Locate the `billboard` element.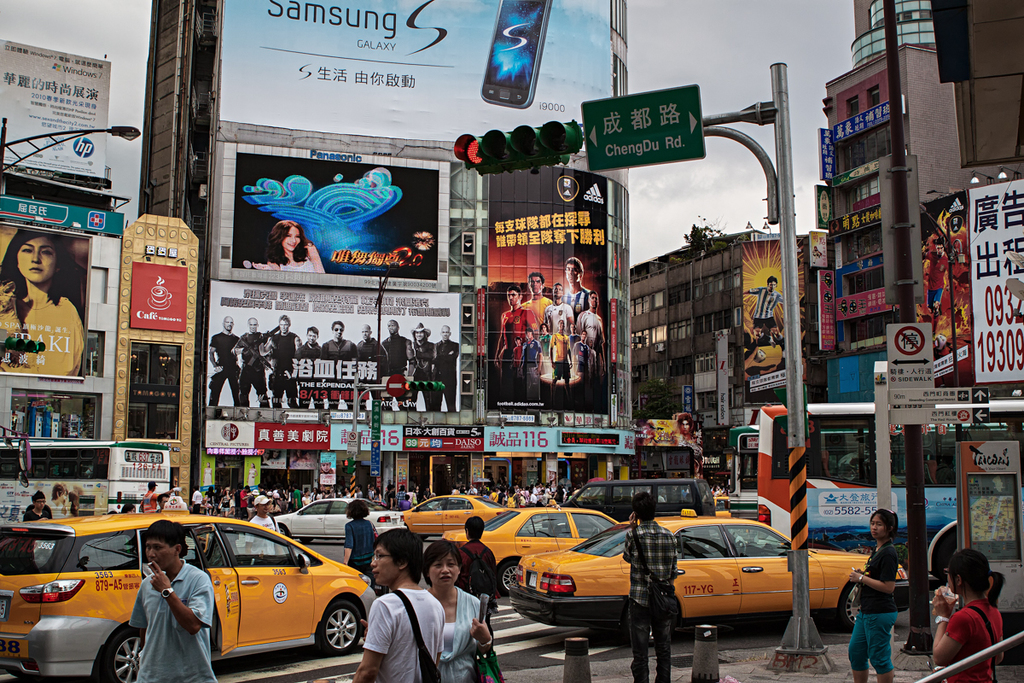
Element bbox: detection(634, 414, 691, 447).
